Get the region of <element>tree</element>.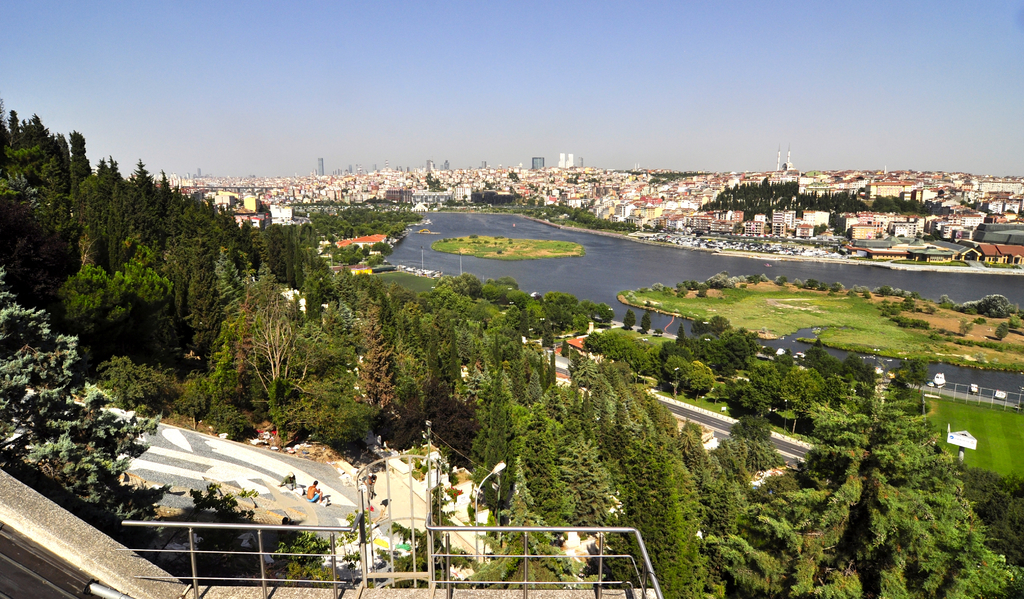
959 316 970 341.
